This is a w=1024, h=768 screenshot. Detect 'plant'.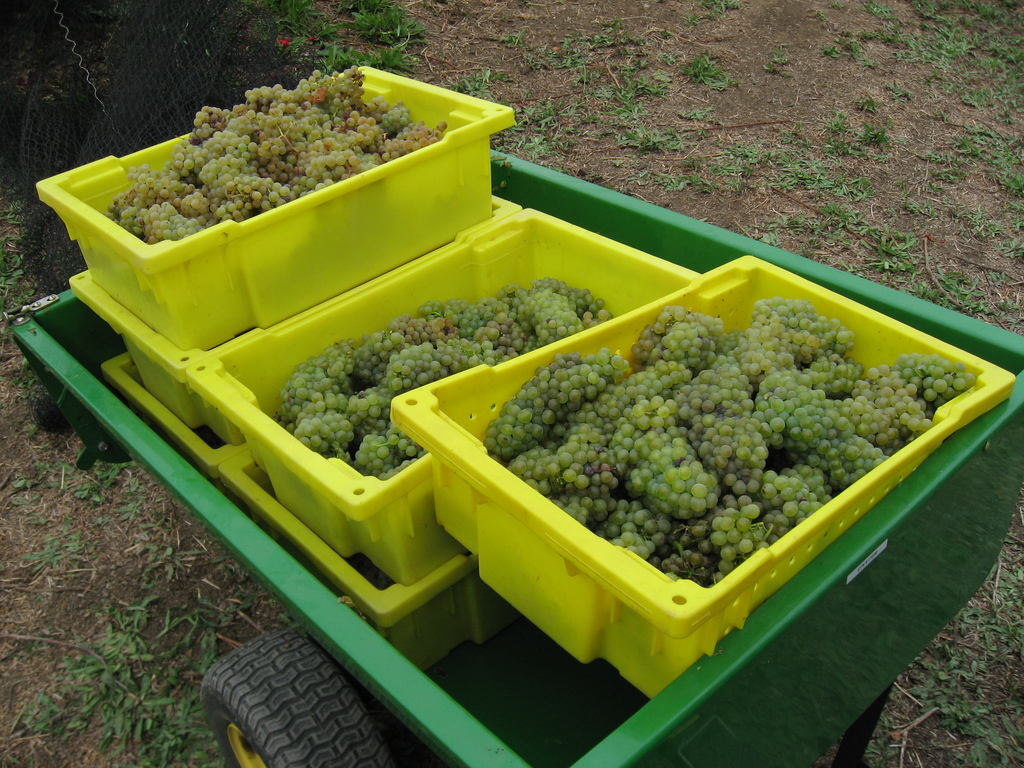
crop(858, 225, 924, 278).
